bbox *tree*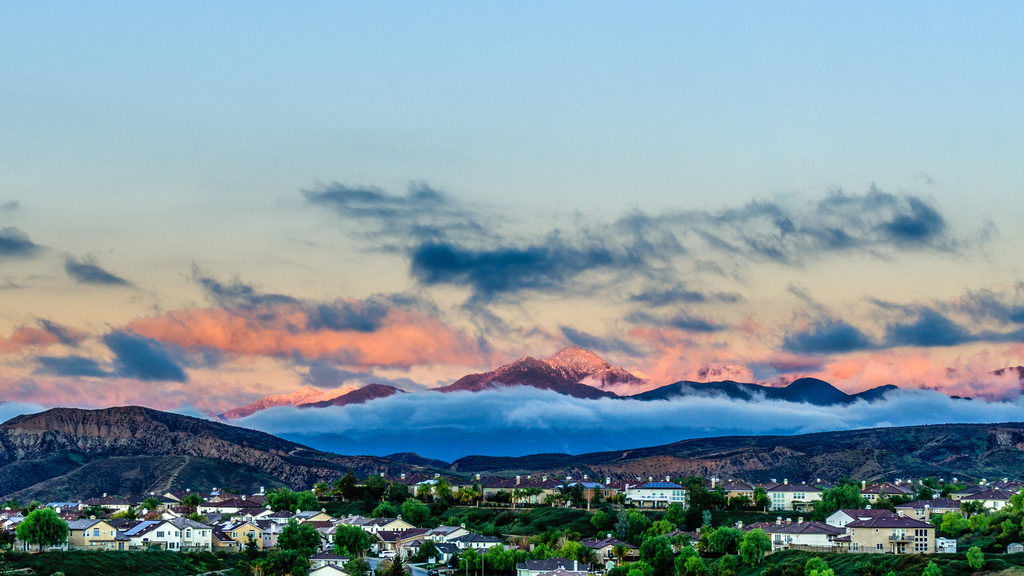
960 542 986 566
